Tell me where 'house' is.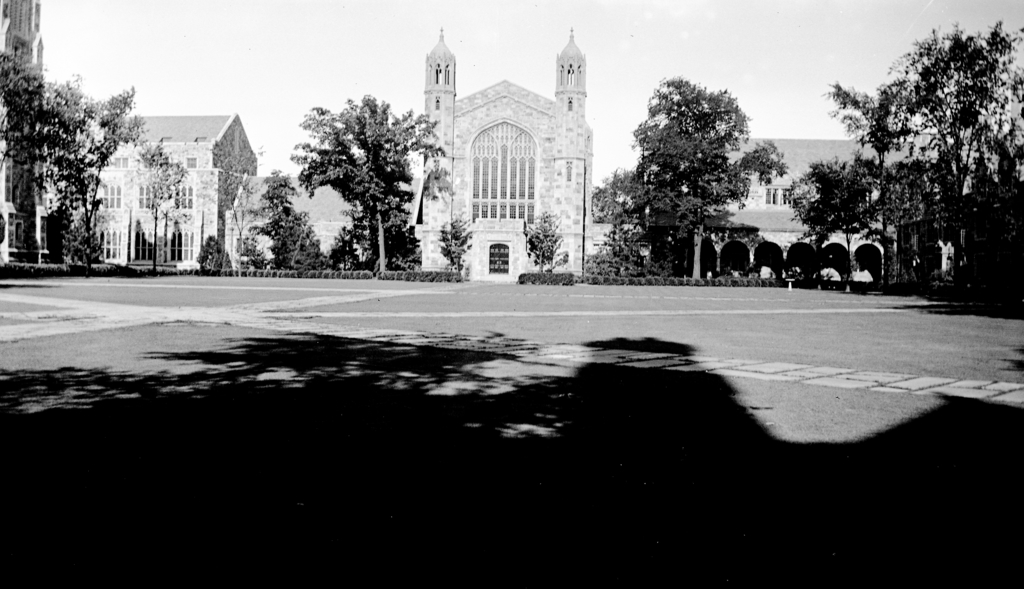
'house' is at select_region(700, 137, 926, 282).
